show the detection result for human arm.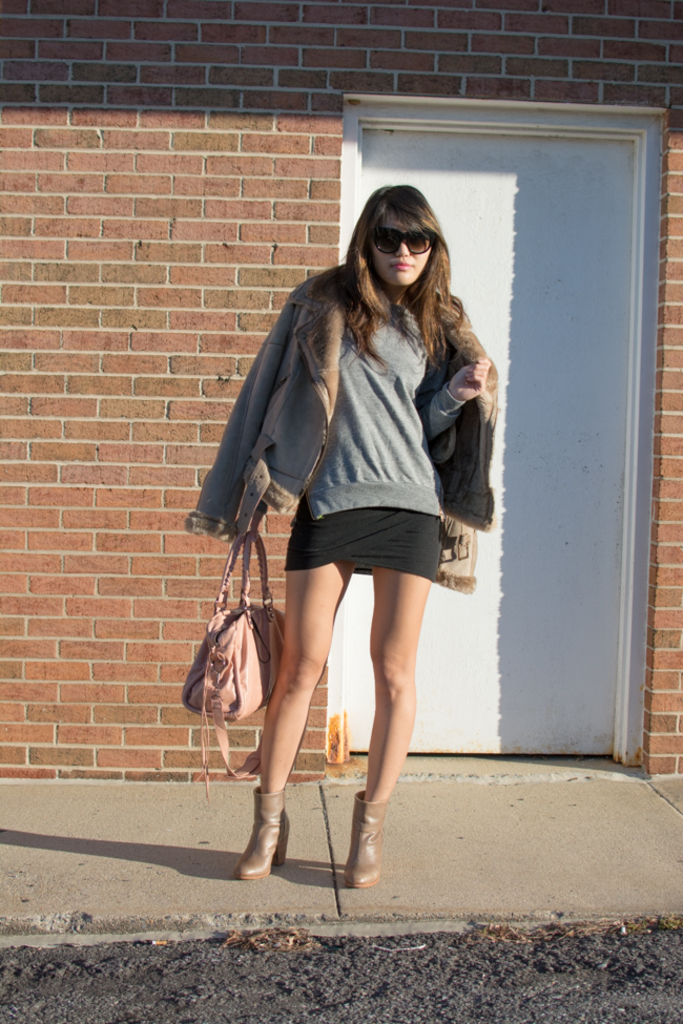
414:334:492:442.
